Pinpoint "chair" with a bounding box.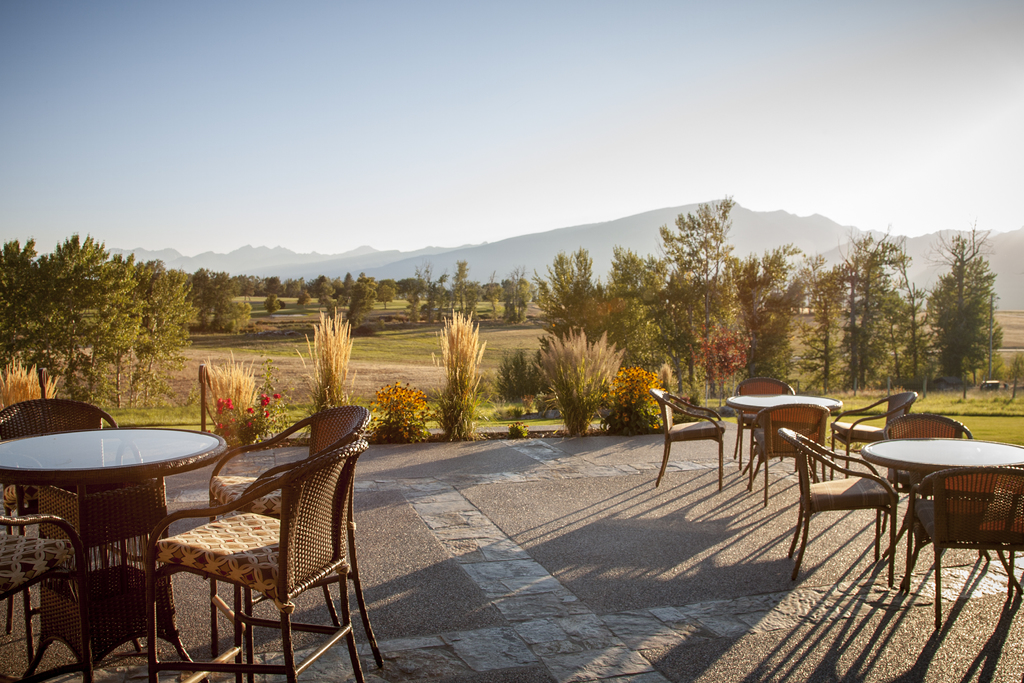
pyautogui.locateOnScreen(0, 399, 152, 631).
